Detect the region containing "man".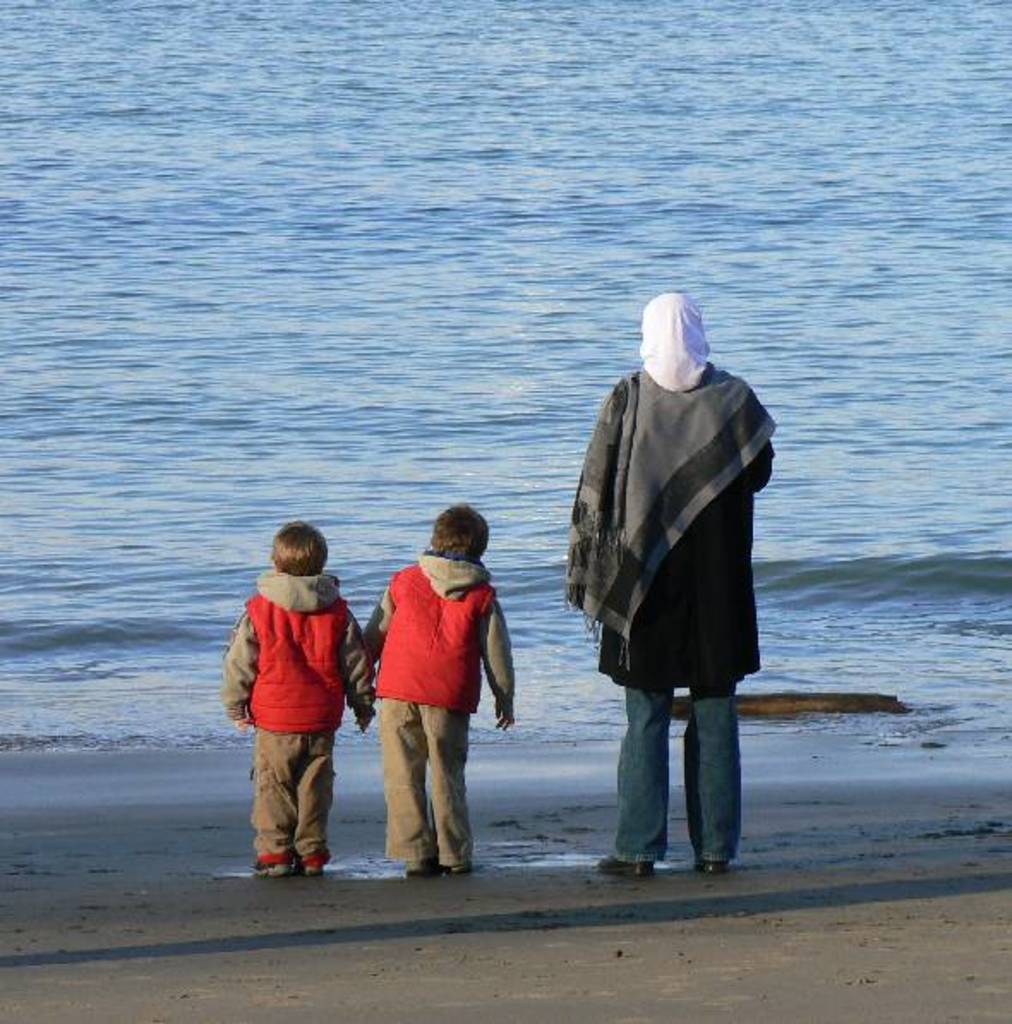
crop(503, 261, 758, 866).
